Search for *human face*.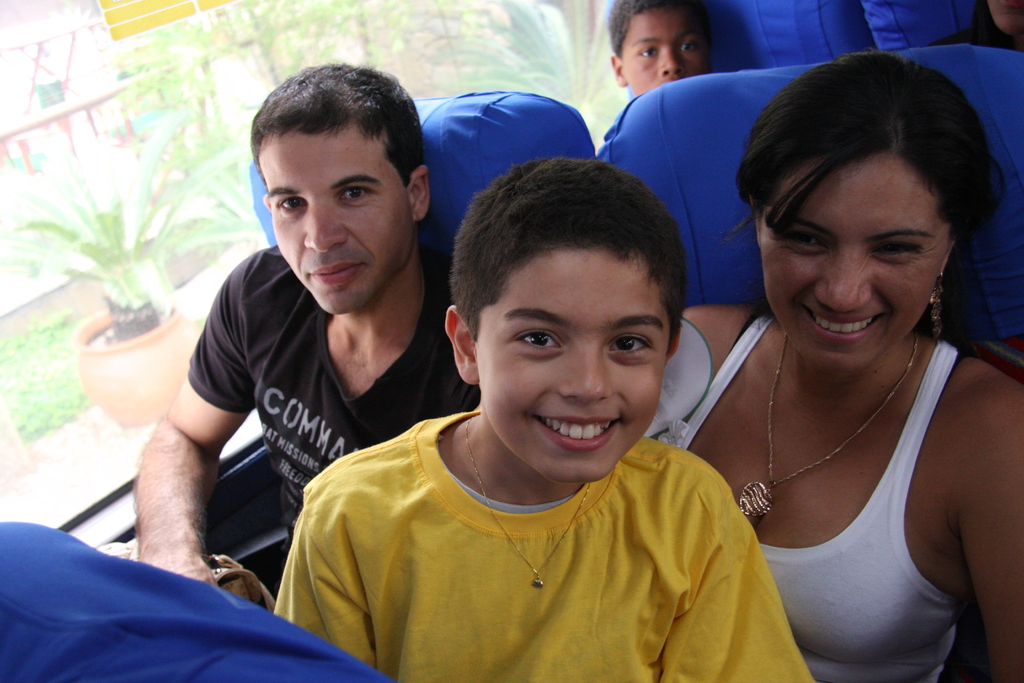
Found at crop(764, 154, 948, 364).
